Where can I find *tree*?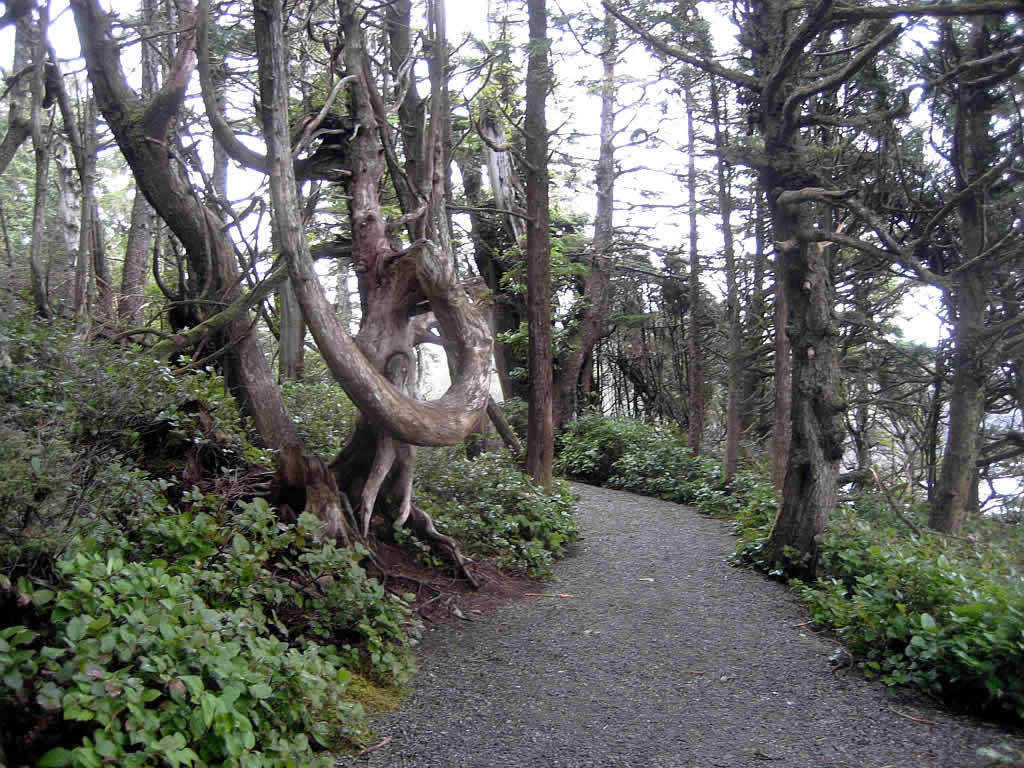
You can find it at bbox(664, 36, 979, 582).
